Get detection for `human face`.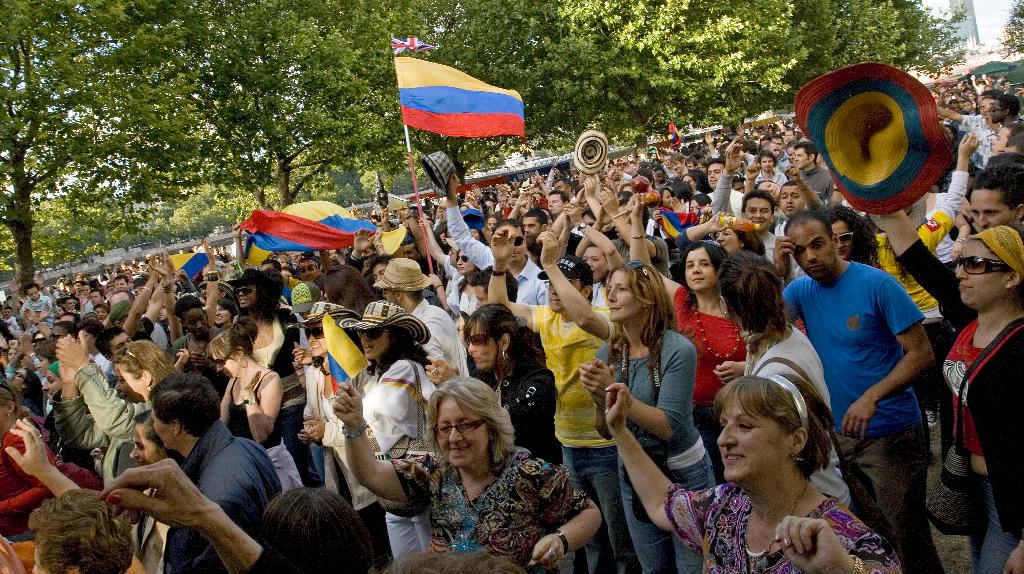
Detection: [958,185,1013,237].
